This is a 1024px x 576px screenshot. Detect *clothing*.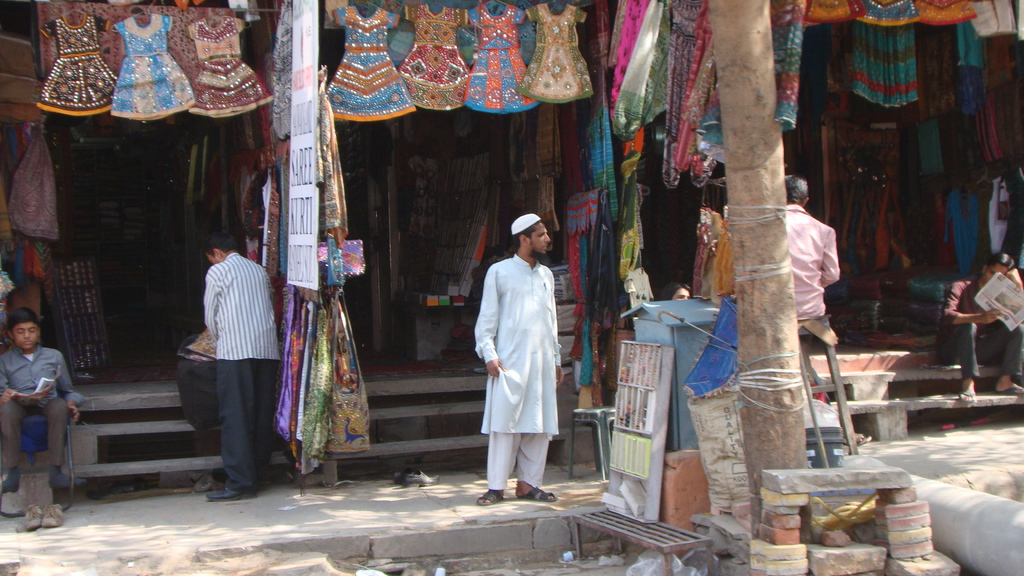
bbox(202, 255, 283, 360).
